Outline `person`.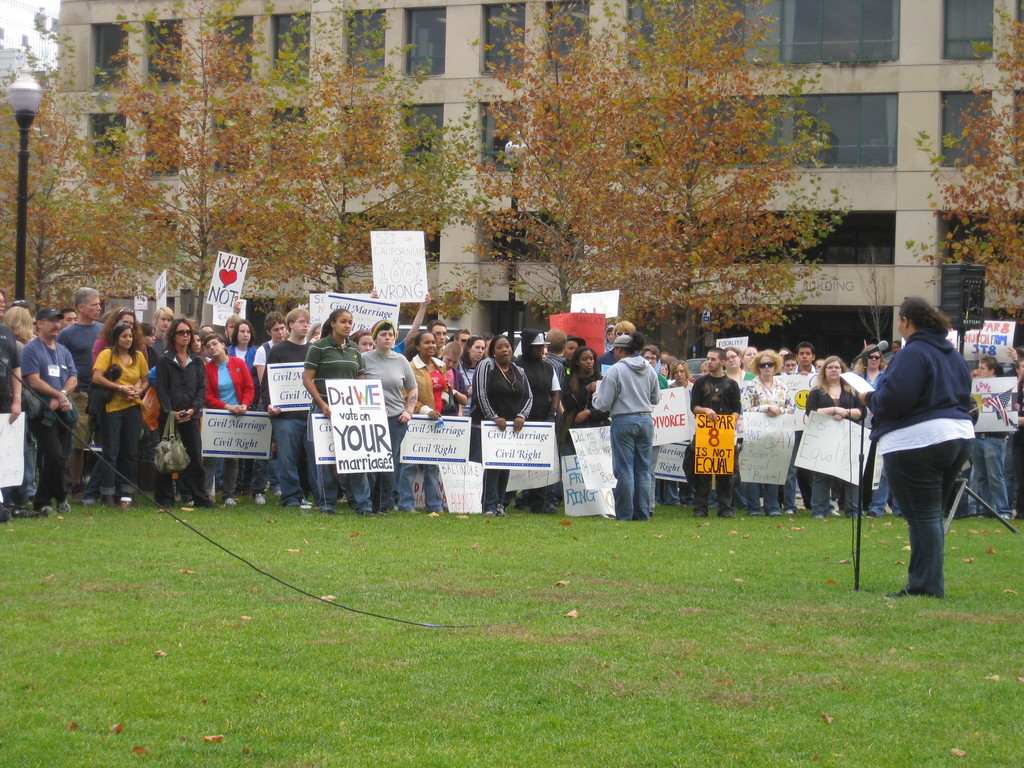
Outline: {"left": 814, "top": 358, "right": 825, "bottom": 371}.
